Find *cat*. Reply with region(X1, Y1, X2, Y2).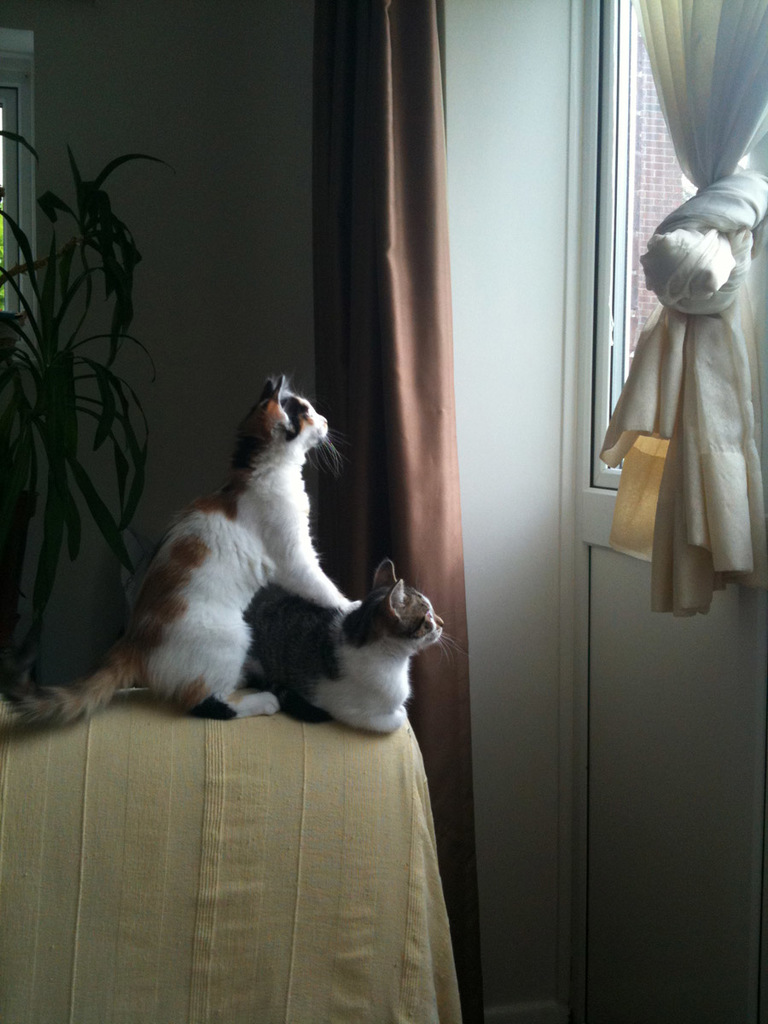
region(1, 377, 346, 719).
